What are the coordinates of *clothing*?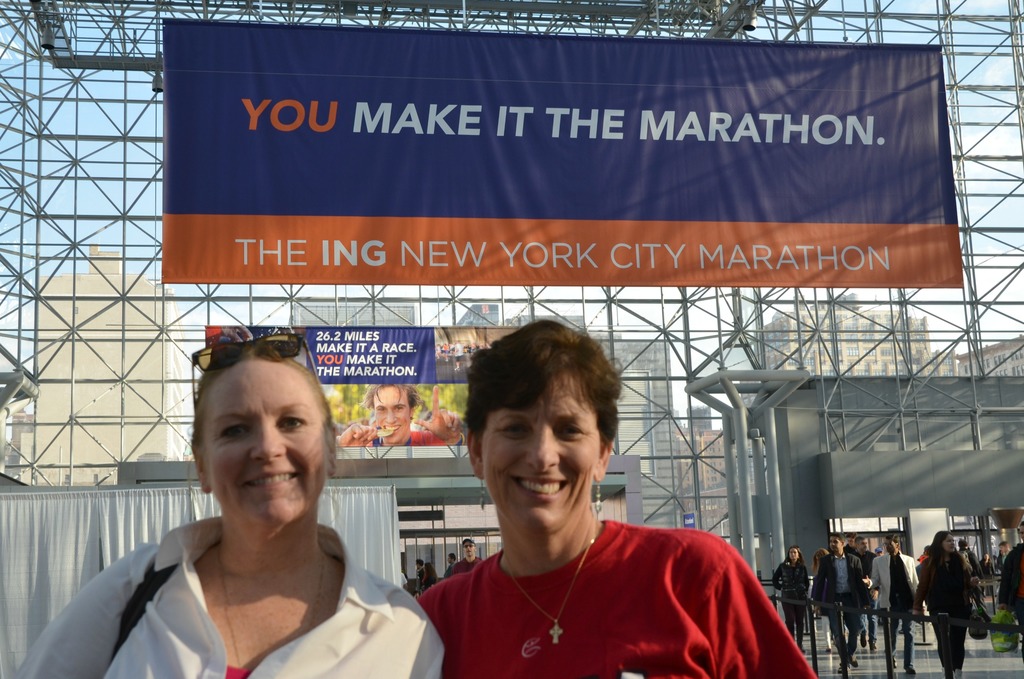
14:519:440:678.
